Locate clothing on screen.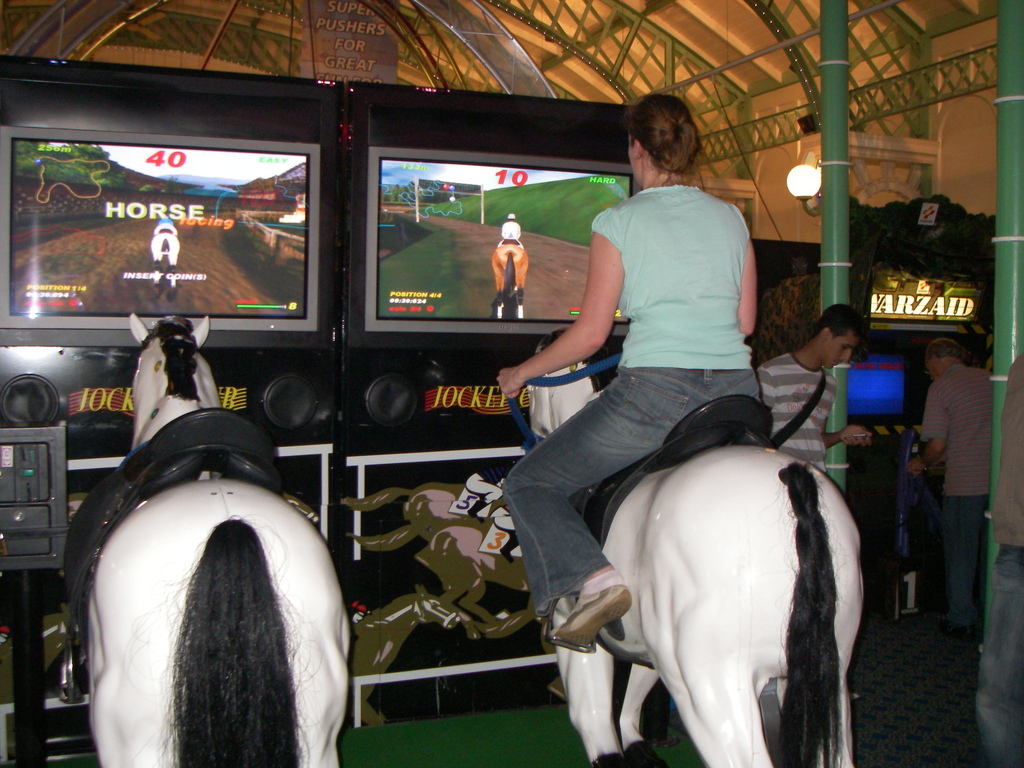
On screen at [739,345,844,499].
